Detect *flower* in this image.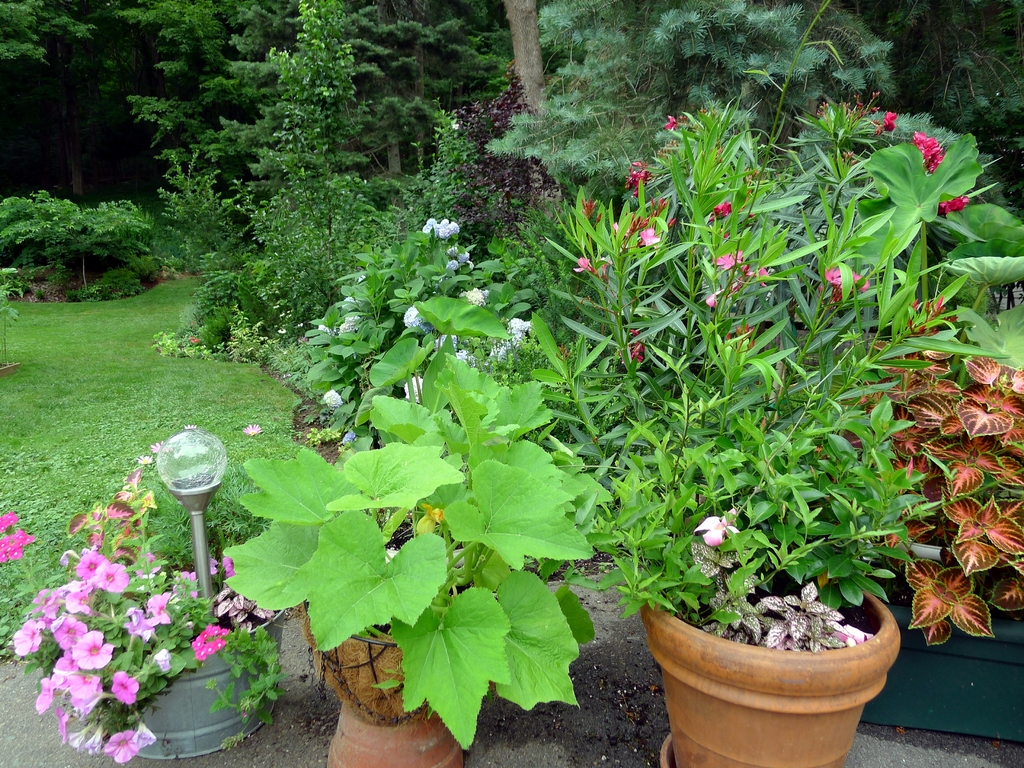
Detection: bbox=(440, 243, 479, 271).
